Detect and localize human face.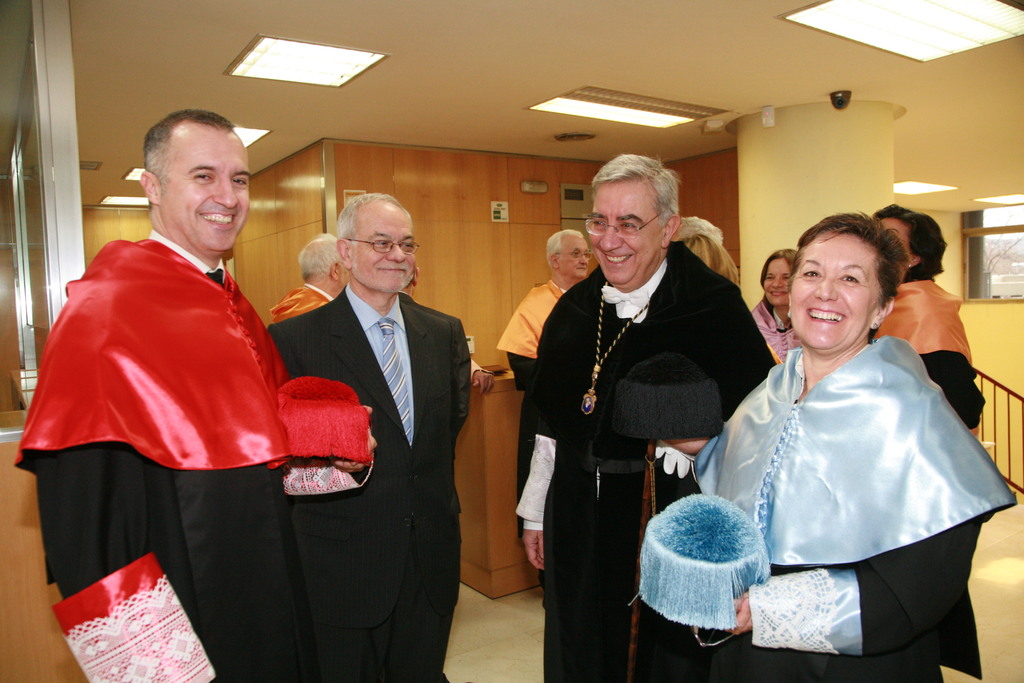
Localized at (x1=161, y1=115, x2=250, y2=254).
